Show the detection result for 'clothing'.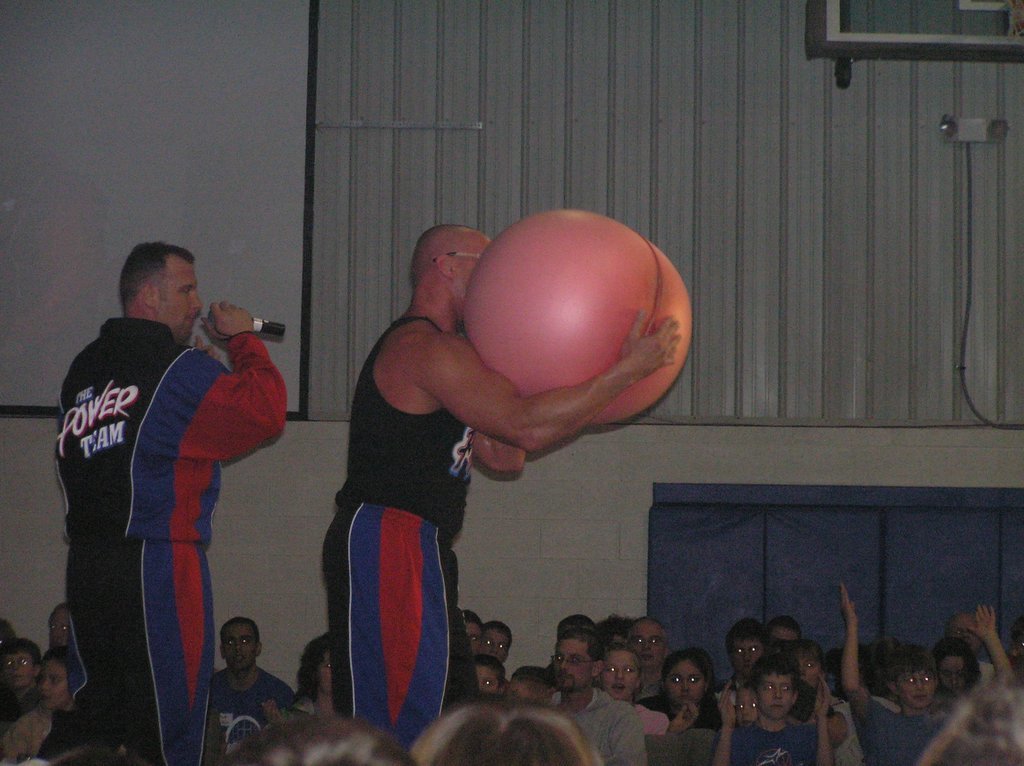
detection(839, 695, 948, 764).
